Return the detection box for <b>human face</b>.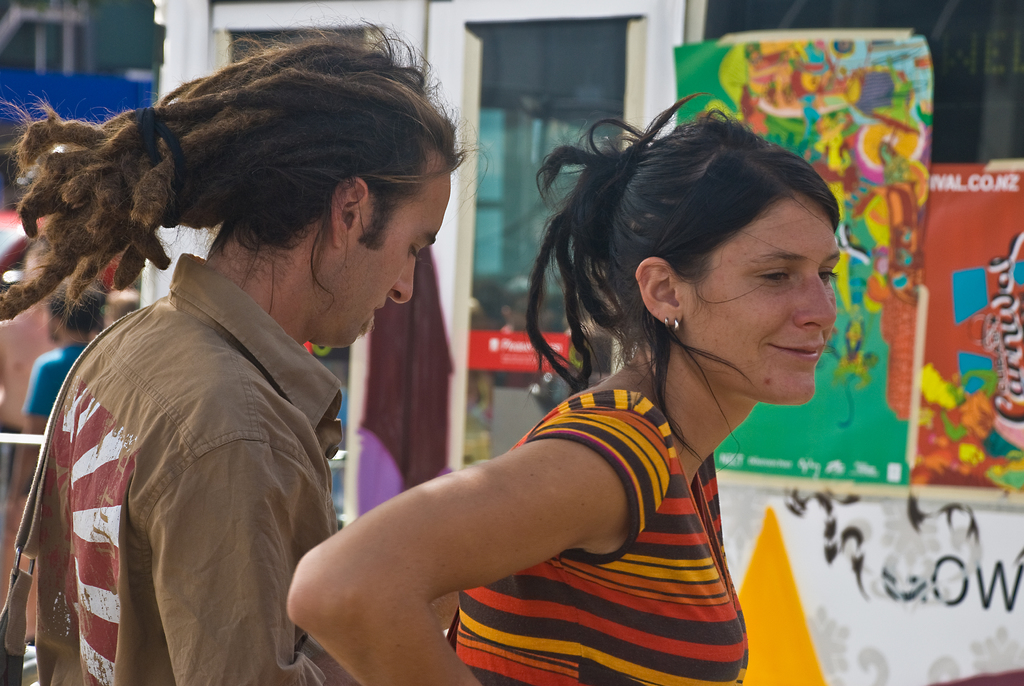
x1=314 y1=146 x2=448 y2=348.
